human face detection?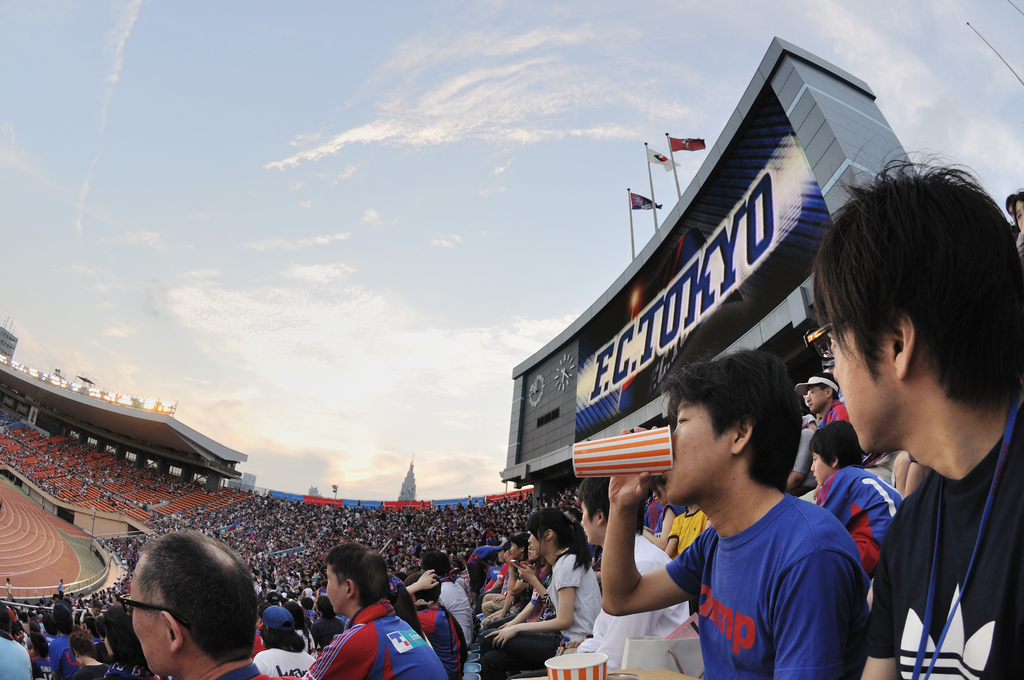
l=661, t=398, r=727, b=503
